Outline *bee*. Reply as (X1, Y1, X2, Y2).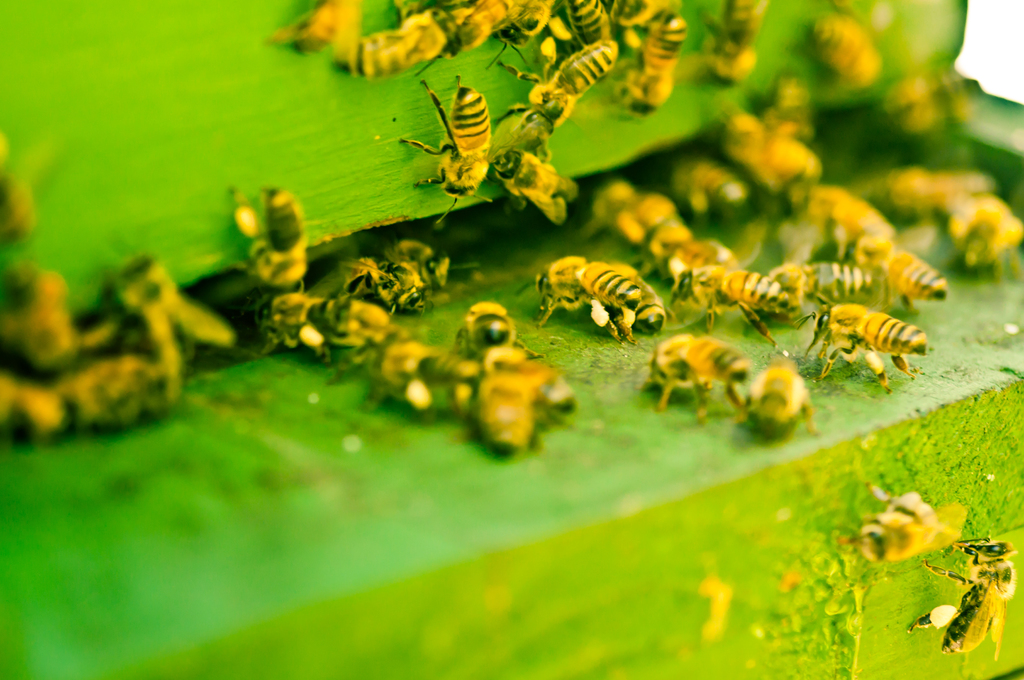
(657, 156, 753, 205).
